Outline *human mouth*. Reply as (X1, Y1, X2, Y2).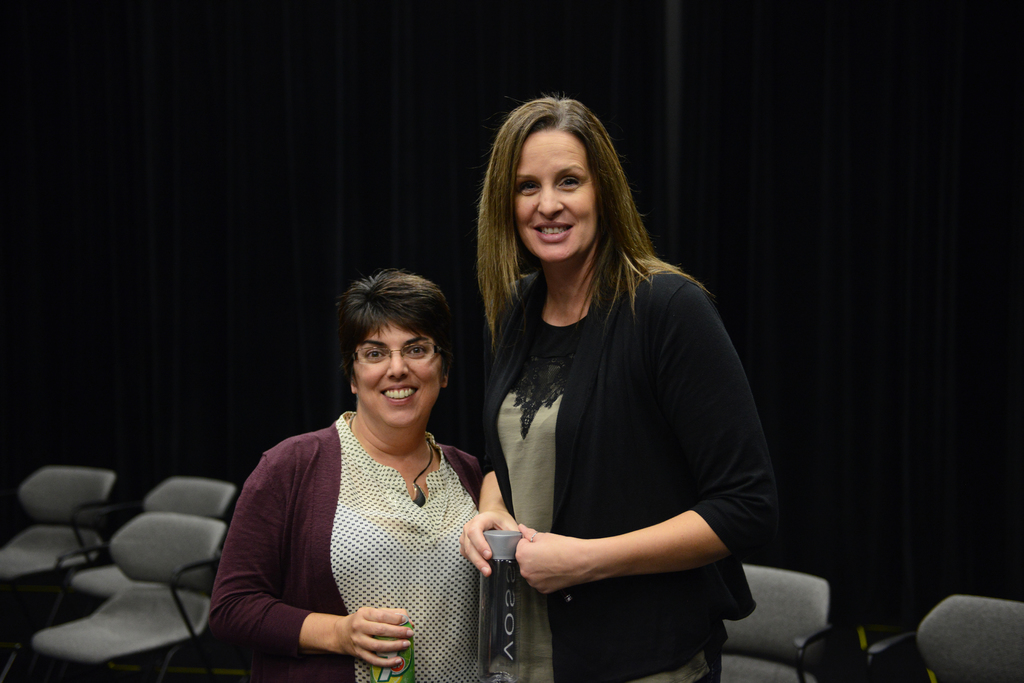
(532, 220, 574, 243).
